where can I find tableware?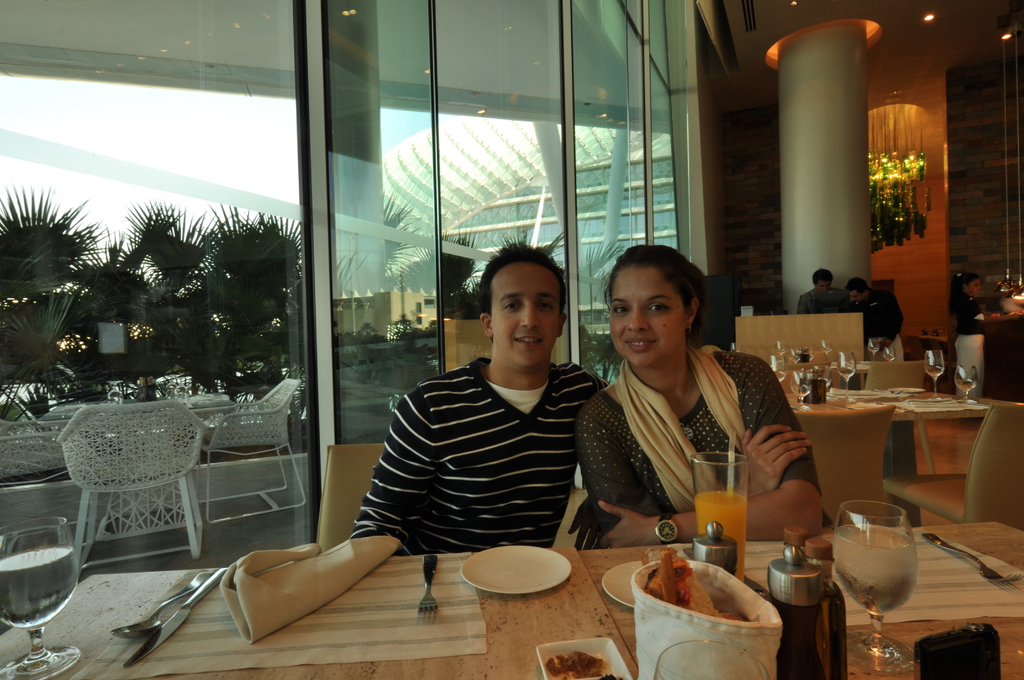
You can find it at {"x1": 413, "y1": 555, "x2": 436, "y2": 628}.
